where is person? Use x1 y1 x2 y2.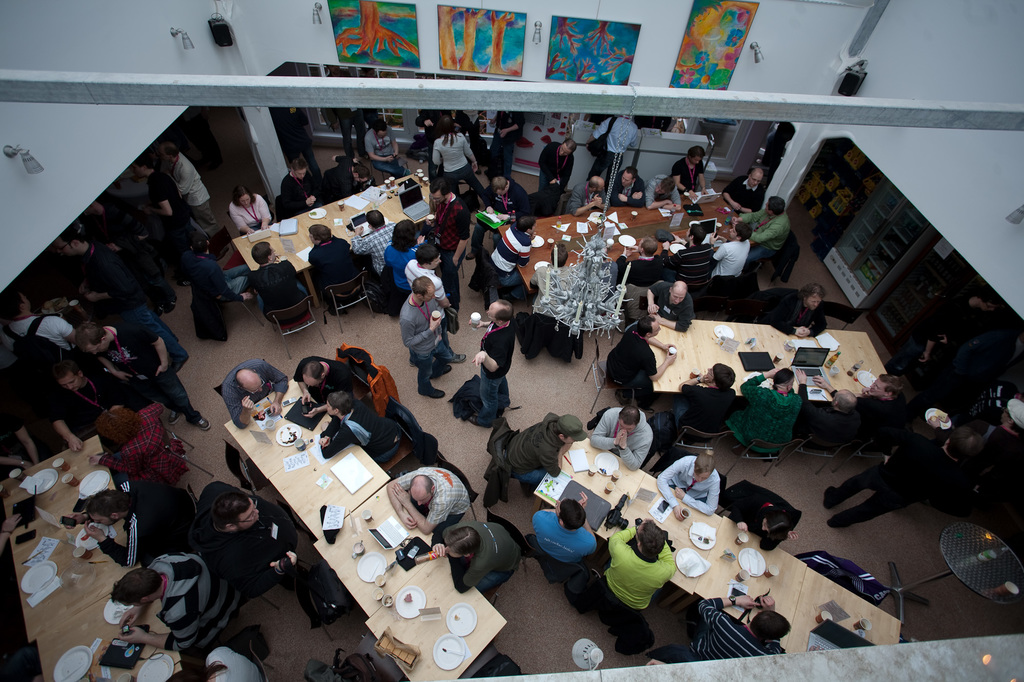
586 405 653 471.
